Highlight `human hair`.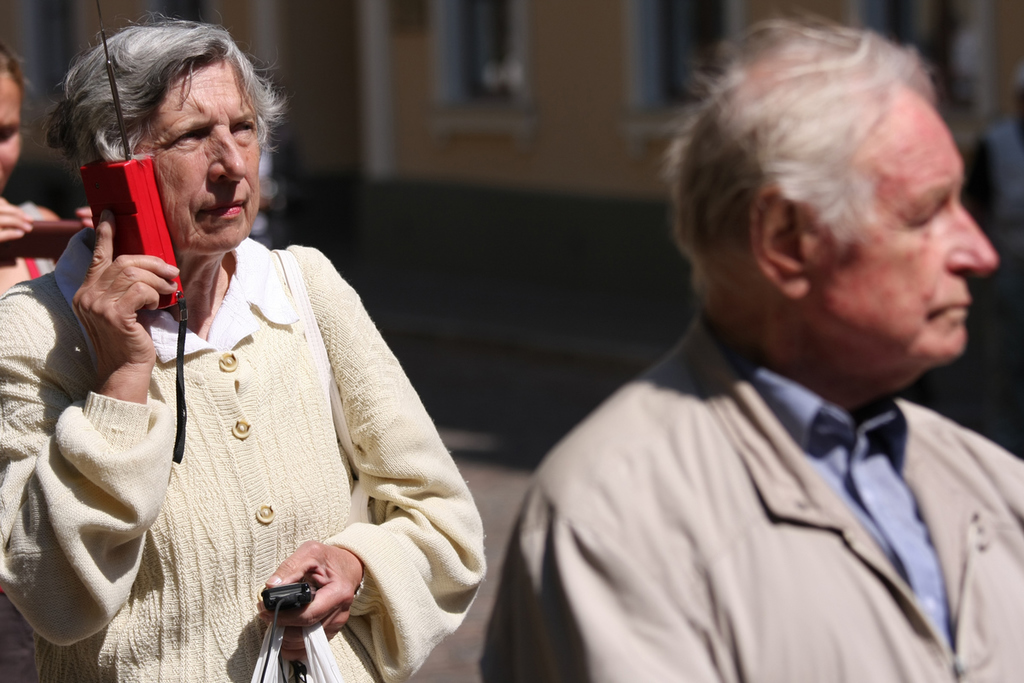
Highlighted region: BBox(34, 8, 291, 188).
